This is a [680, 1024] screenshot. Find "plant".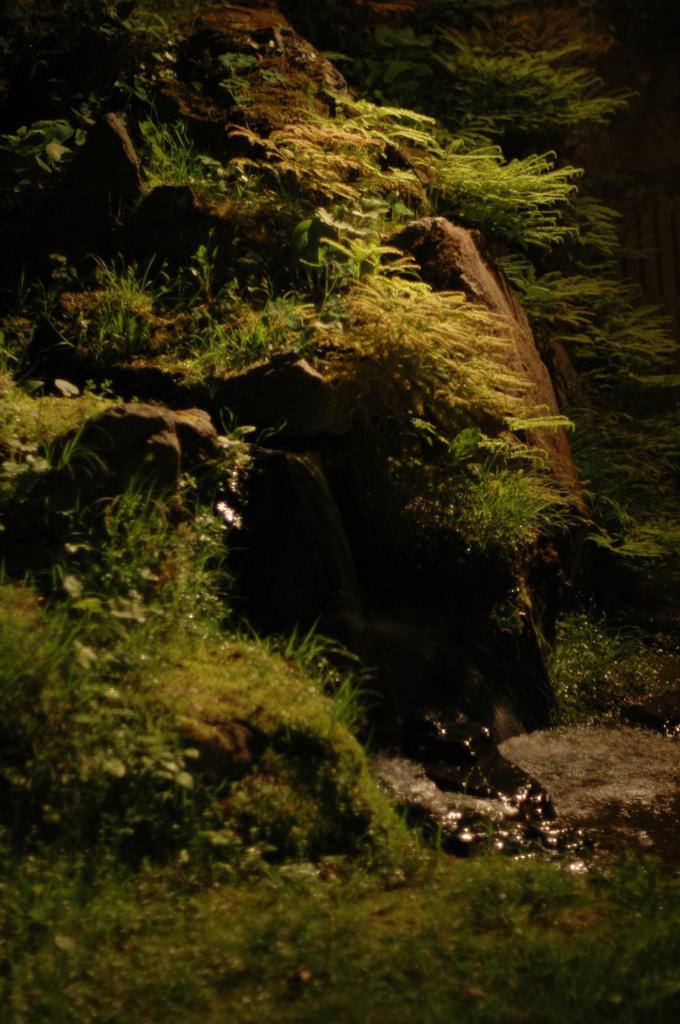
Bounding box: Rect(287, 186, 450, 308).
